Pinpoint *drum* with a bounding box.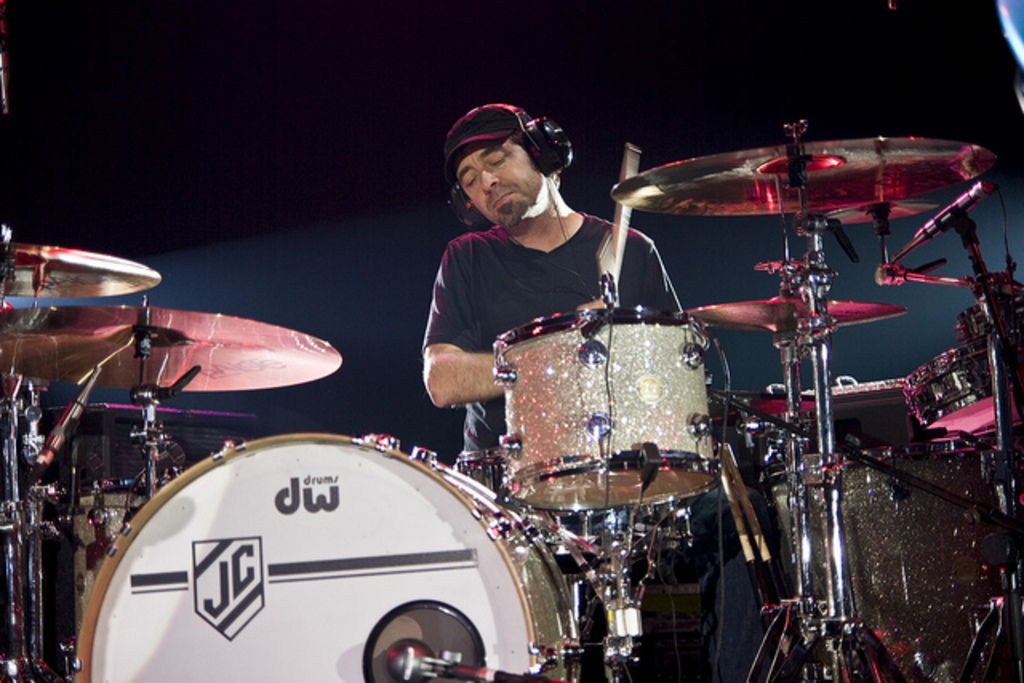
(488, 304, 720, 507).
